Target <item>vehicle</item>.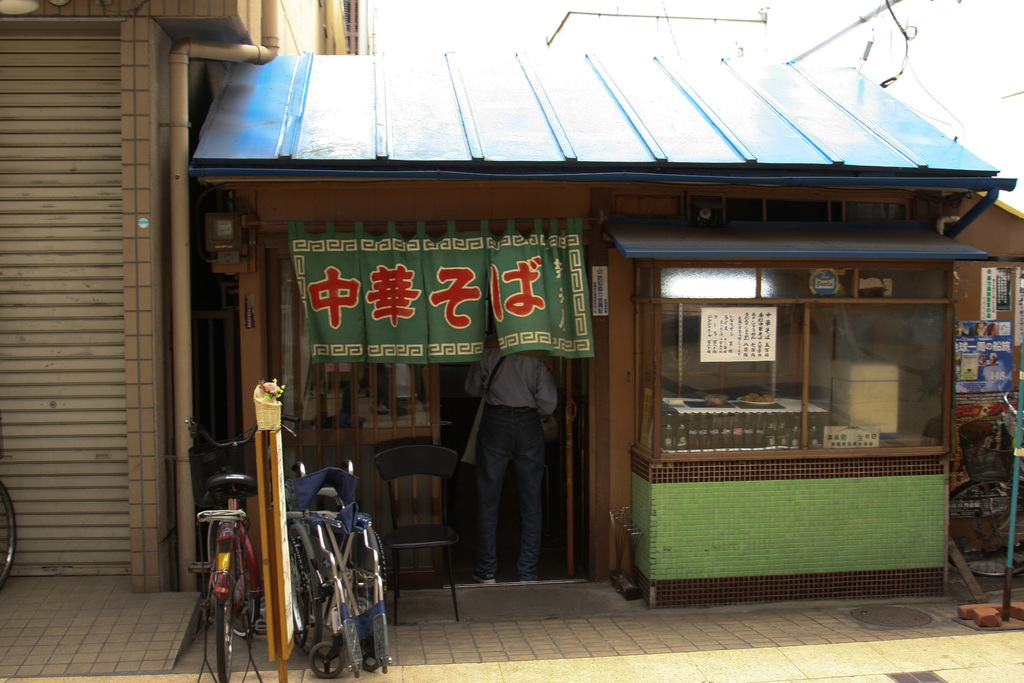
Target region: l=355, t=520, r=388, b=673.
